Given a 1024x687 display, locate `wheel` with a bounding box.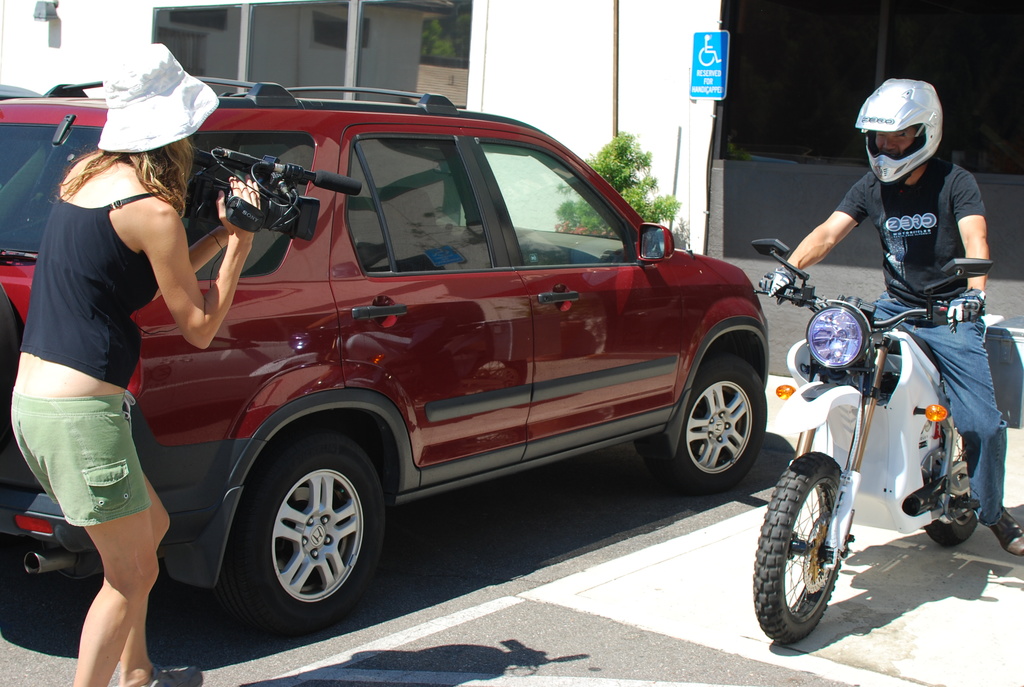
Located: bbox(749, 450, 844, 645).
